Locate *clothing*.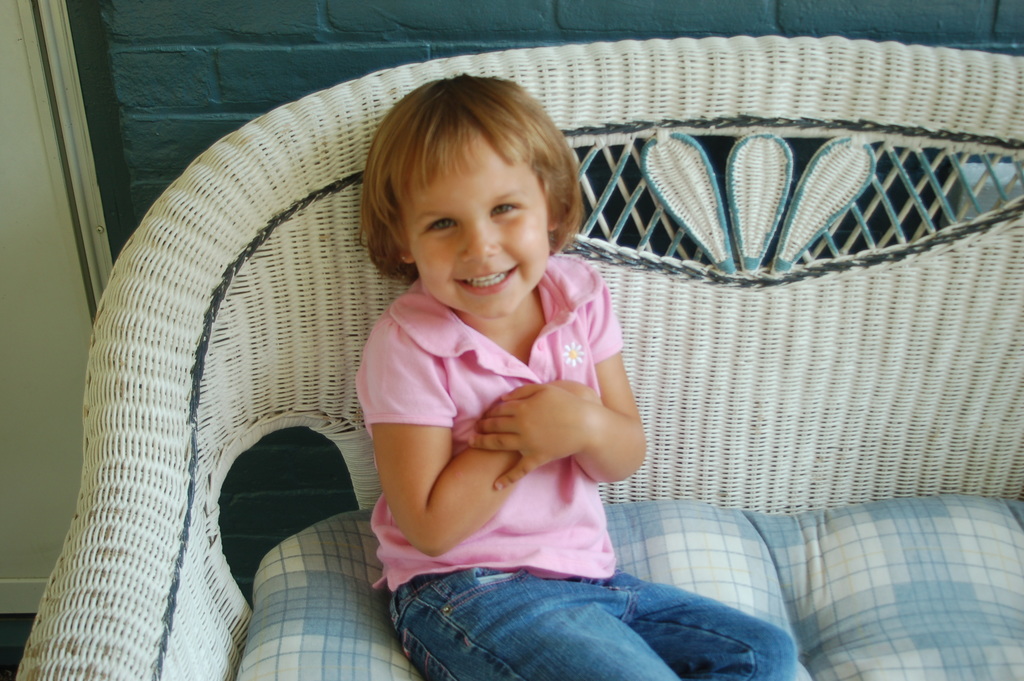
Bounding box: (left=396, top=552, right=805, bottom=680).
